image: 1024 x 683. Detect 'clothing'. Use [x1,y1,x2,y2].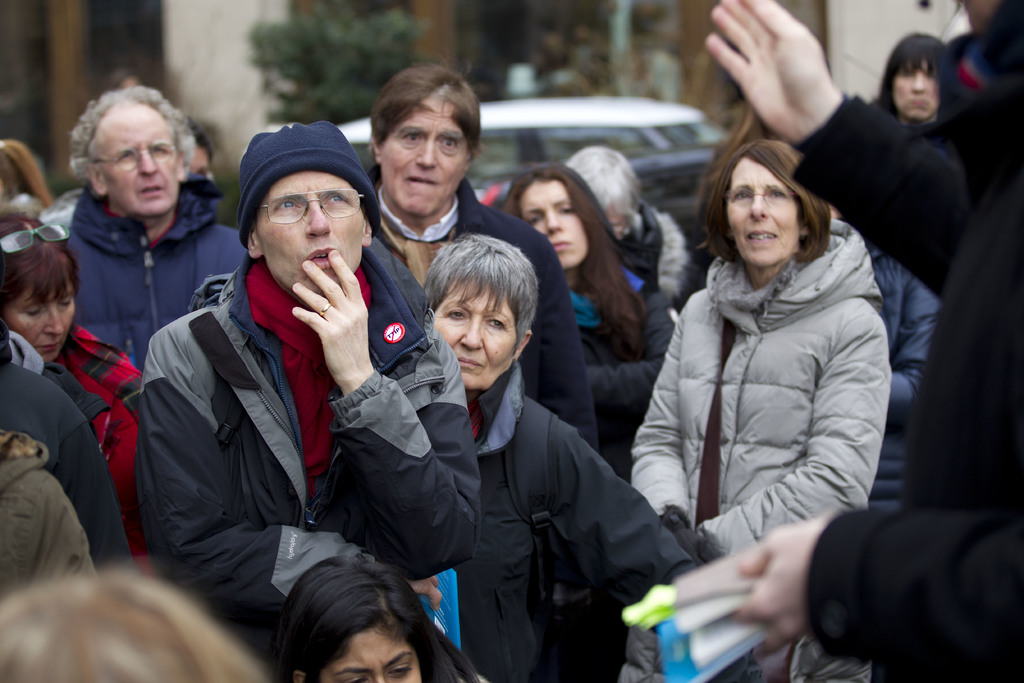
[58,175,246,385].
